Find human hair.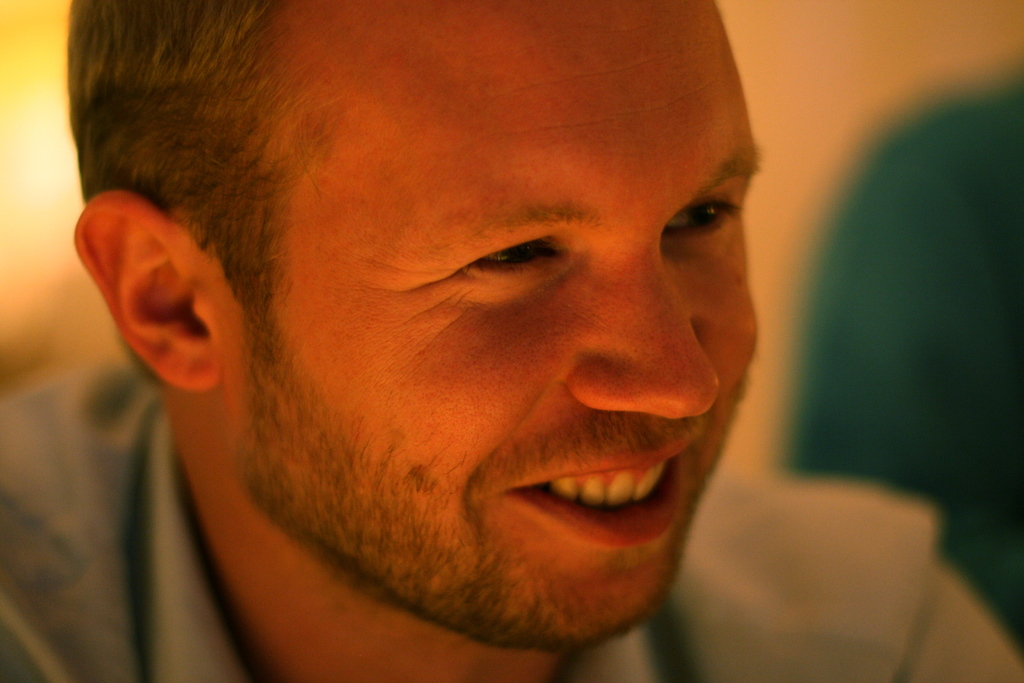
detection(65, 0, 339, 382).
